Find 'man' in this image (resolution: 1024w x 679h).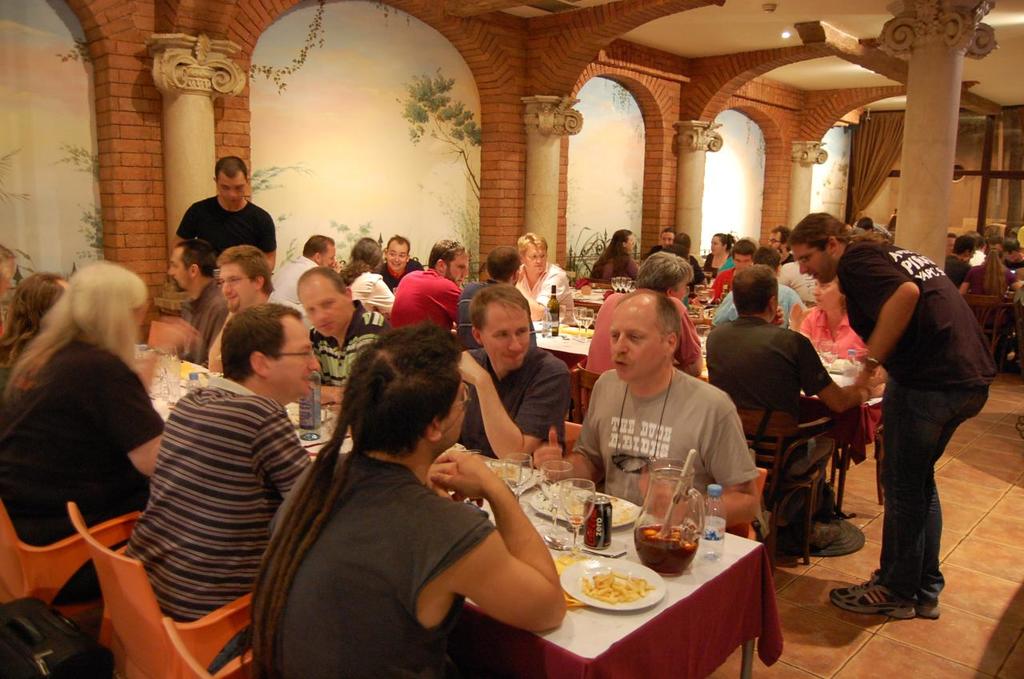
<bbox>765, 225, 799, 275</bbox>.
